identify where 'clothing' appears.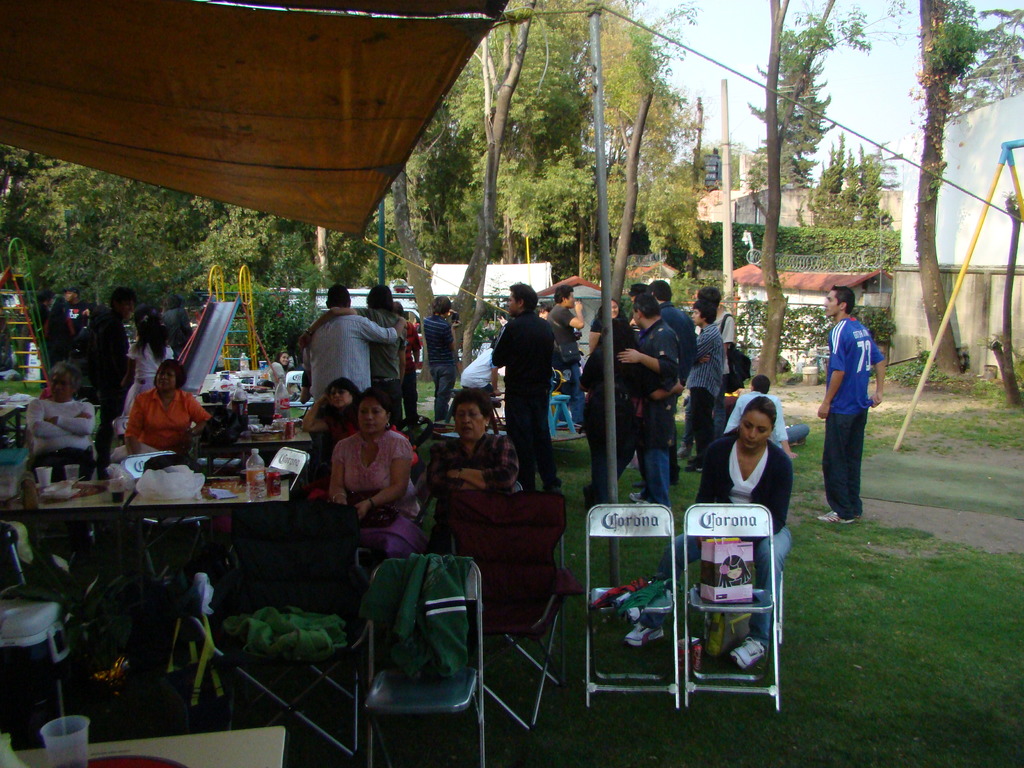
Appears at crop(45, 297, 68, 369).
